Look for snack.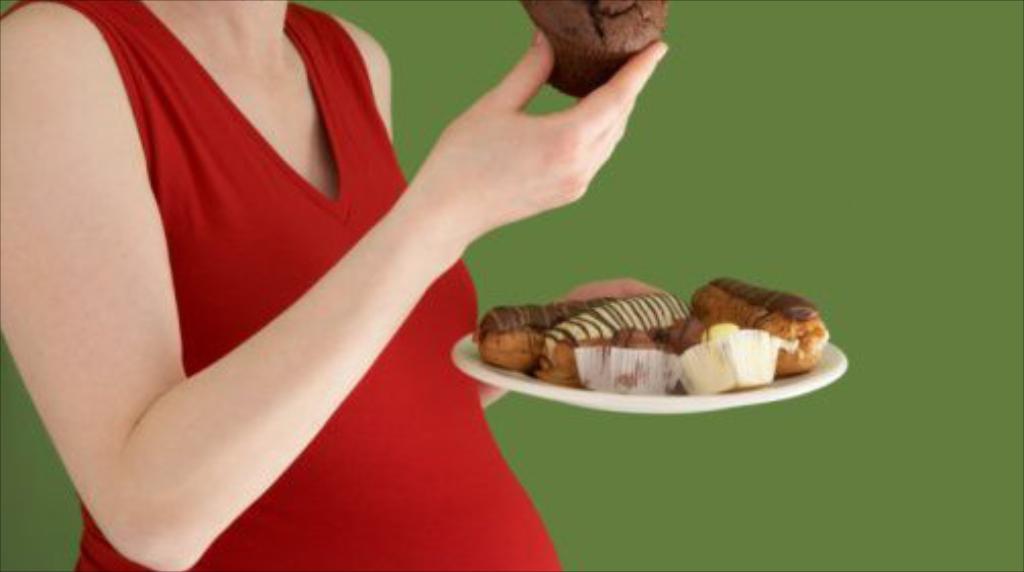
Found: [x1=548, y1=283, x2=684, y2=387].
